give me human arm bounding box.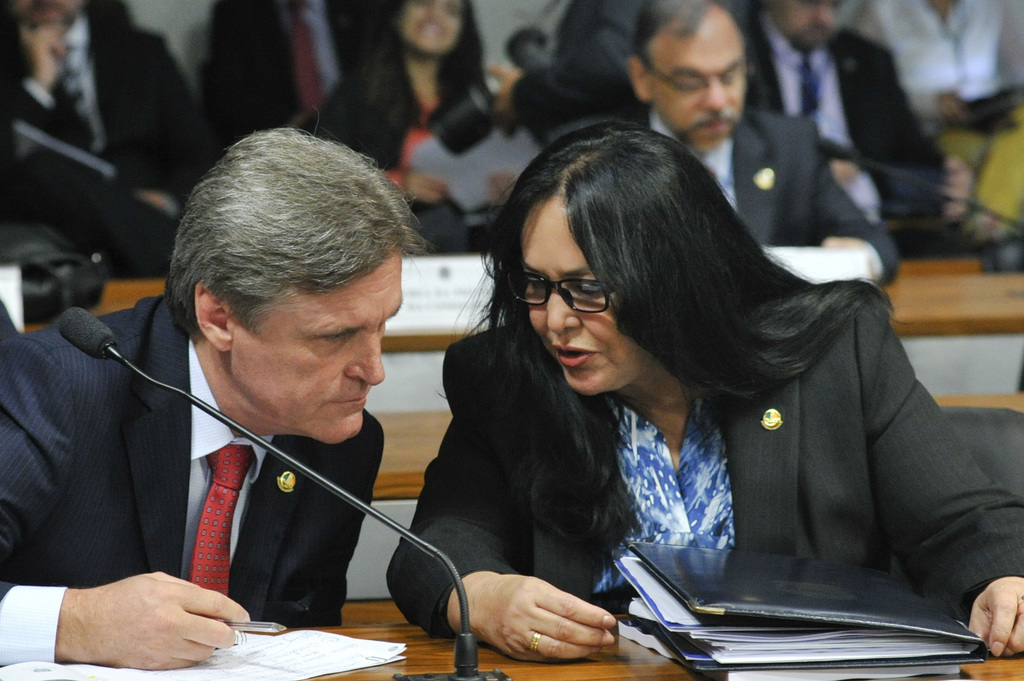
(left=874, top=342, right=980, bottom=620).
